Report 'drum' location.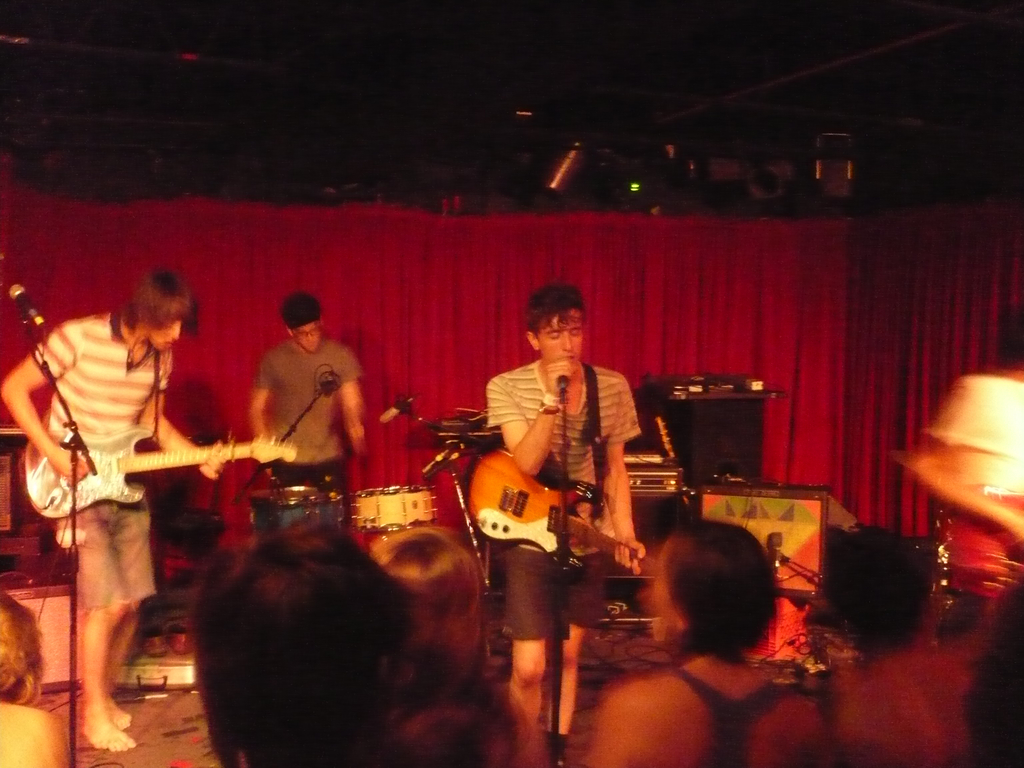
Report: box=[351, 477, 441, 536].
